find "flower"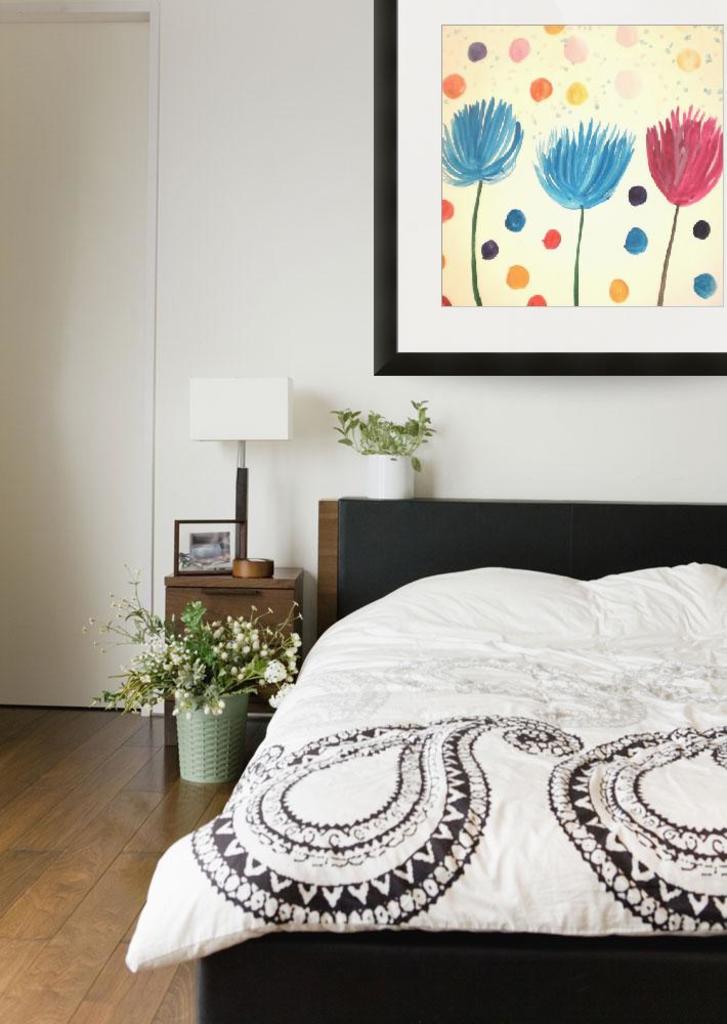
locate(547, 106, 646, 195)
